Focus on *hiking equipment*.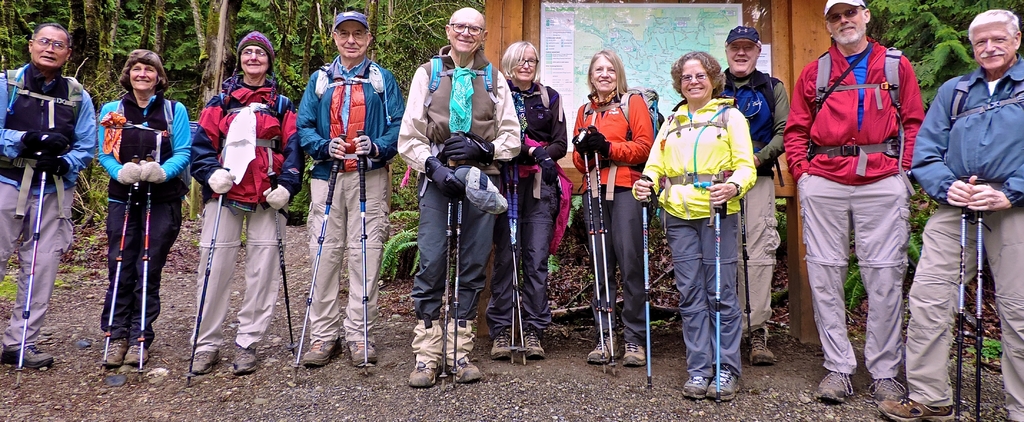
Focused at <bbox>26, 131, 70, 158</bbox>.
